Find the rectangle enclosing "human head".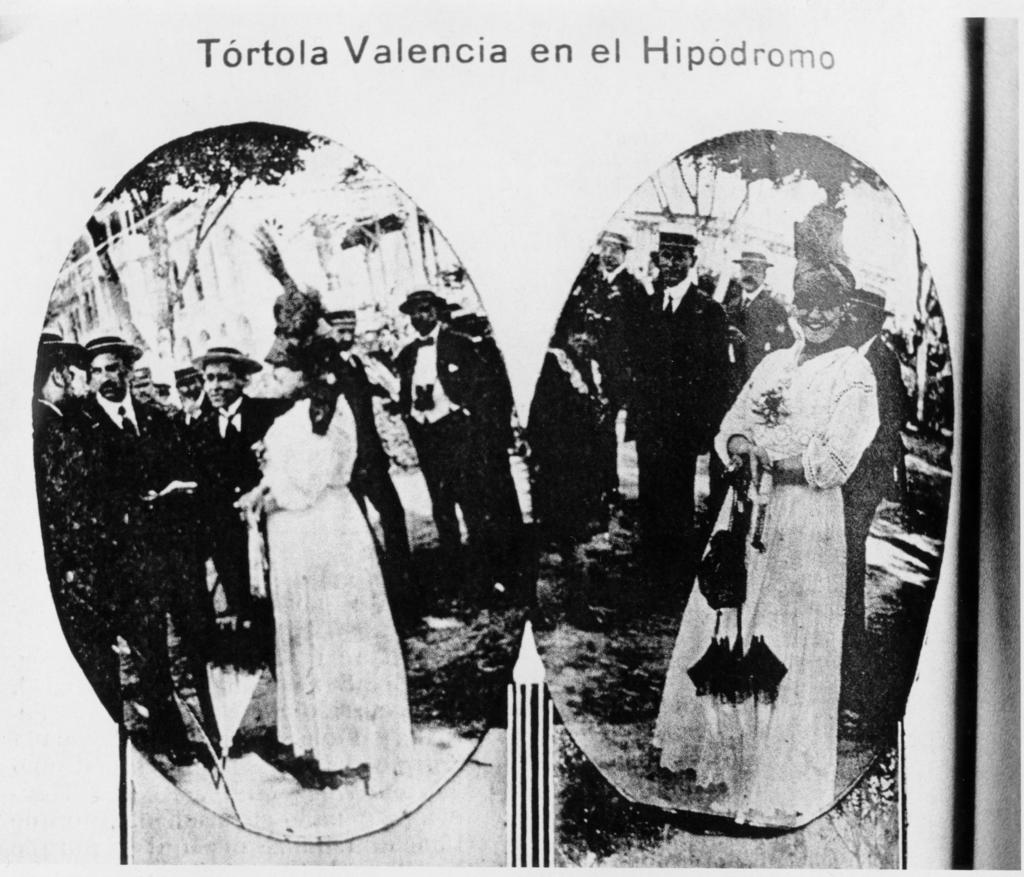
[787,261,879,354].
